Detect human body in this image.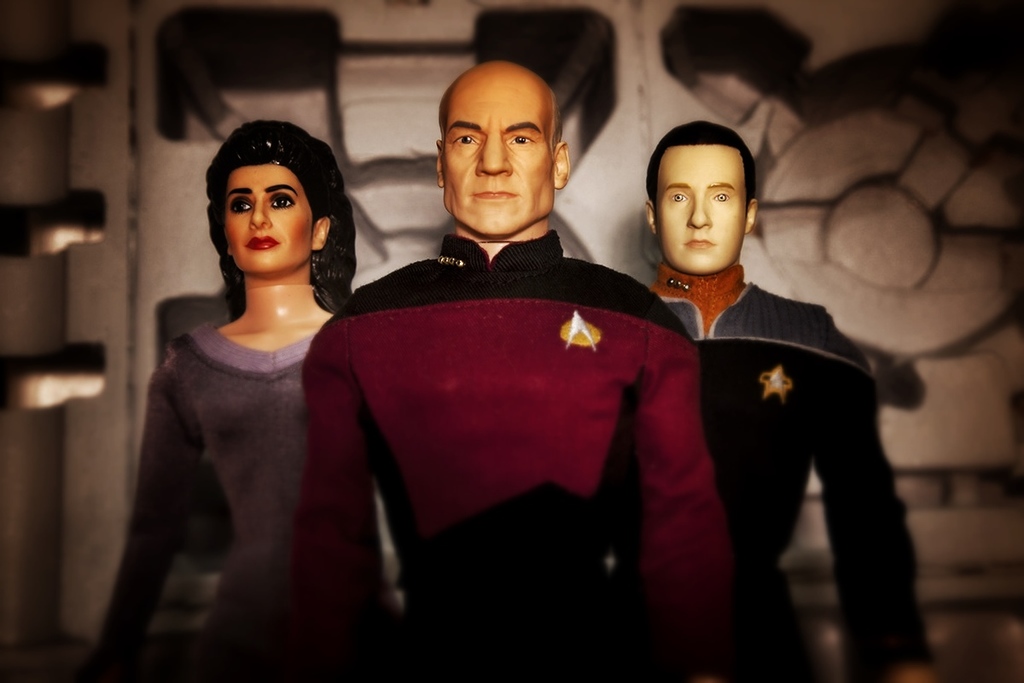
Detection: crop(287, 235, 752, 682).
